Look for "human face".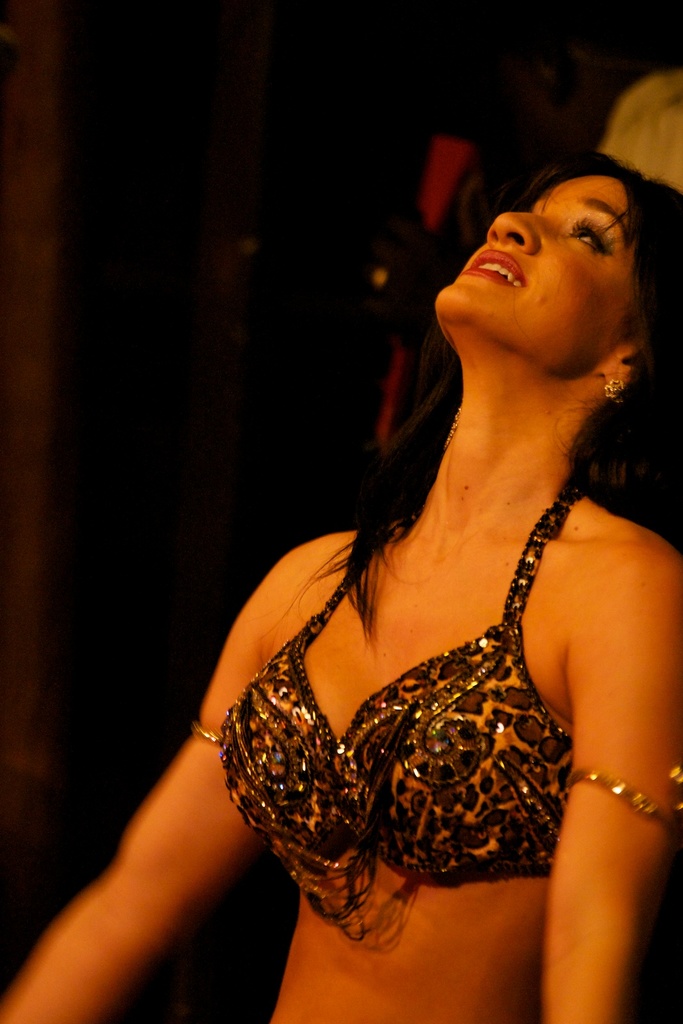
Found: box(440, 176, 649, 361).
